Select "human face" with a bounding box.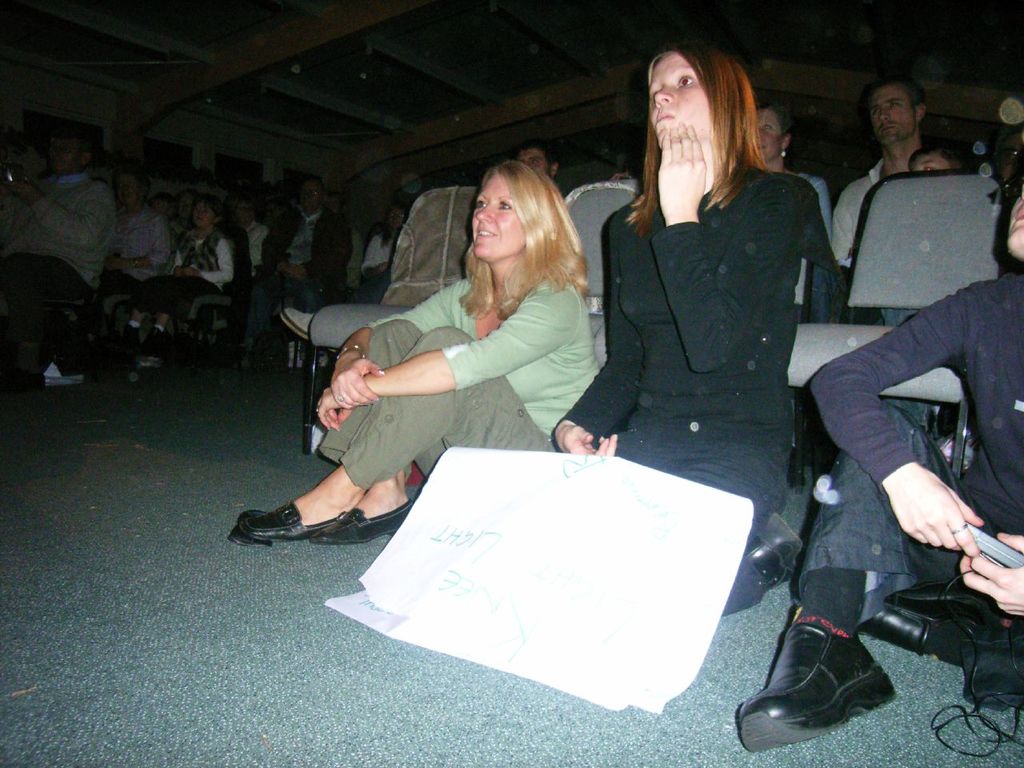
{"x1": 230, "y1": 195, "x2": 256, "y2": 231}.
